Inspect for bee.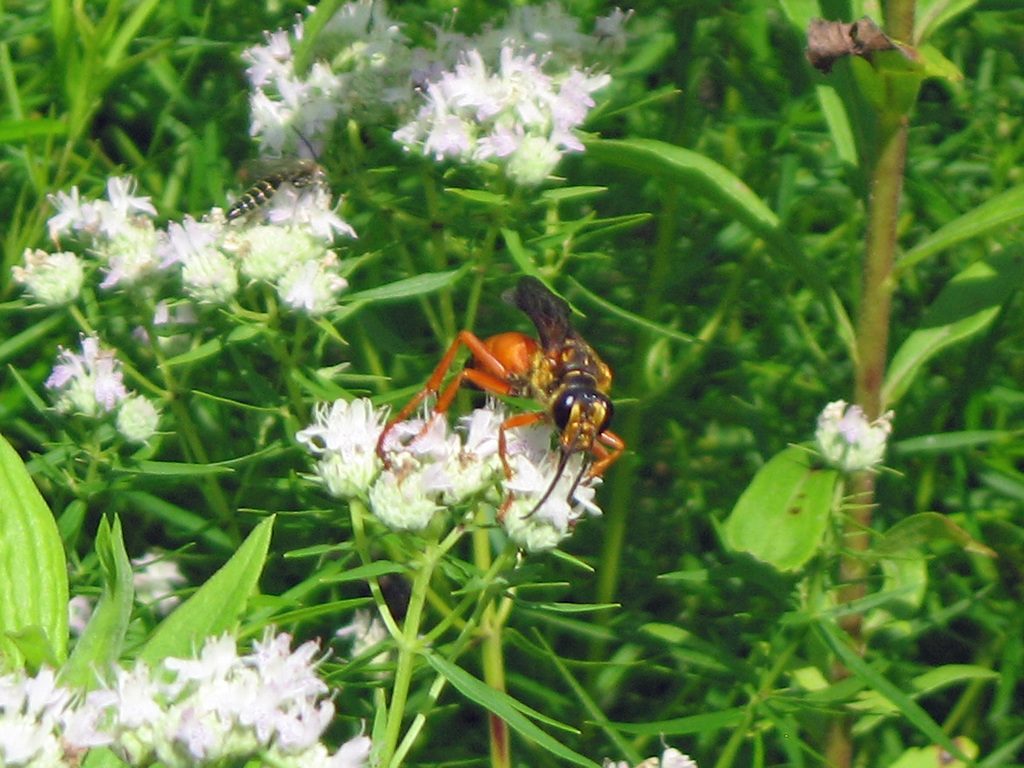
Inspection: 384,280,655,522.
